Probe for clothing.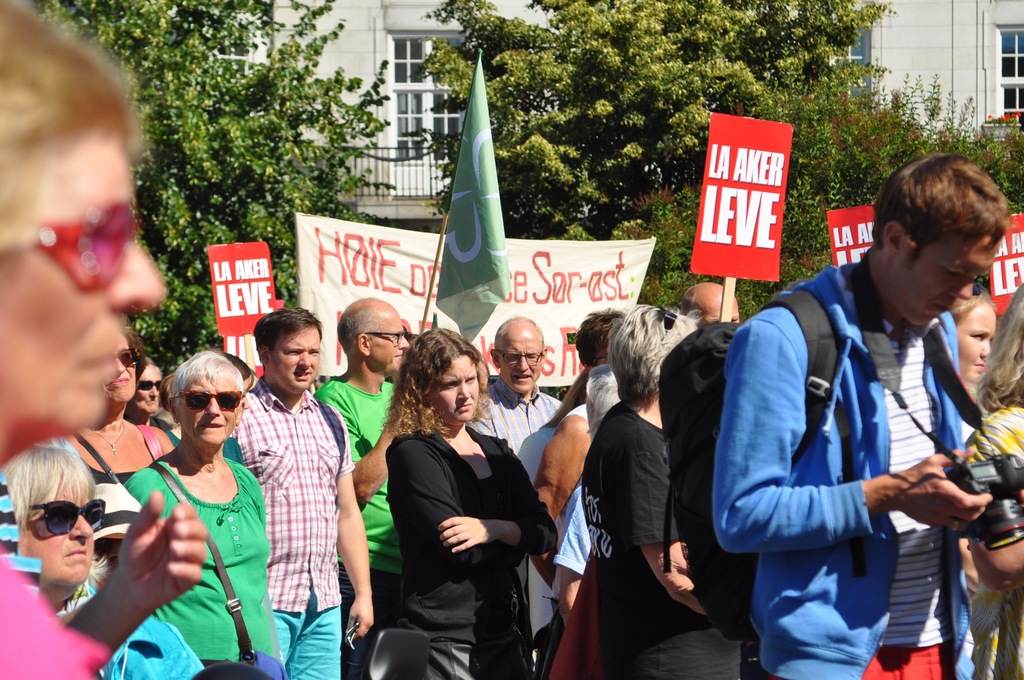
Probe result: {"left": 324, "top": 371, "right": 394, "bottom": 675}.
